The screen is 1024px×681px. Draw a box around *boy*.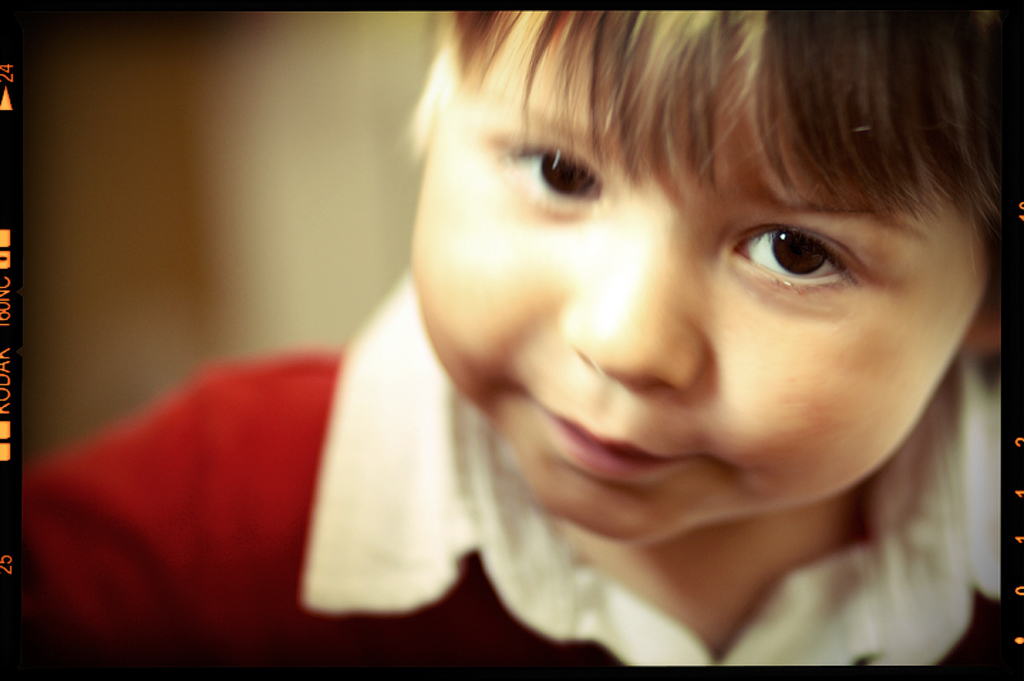
pyautogui.locateOnScreen(20, 13, 1002, 669).
